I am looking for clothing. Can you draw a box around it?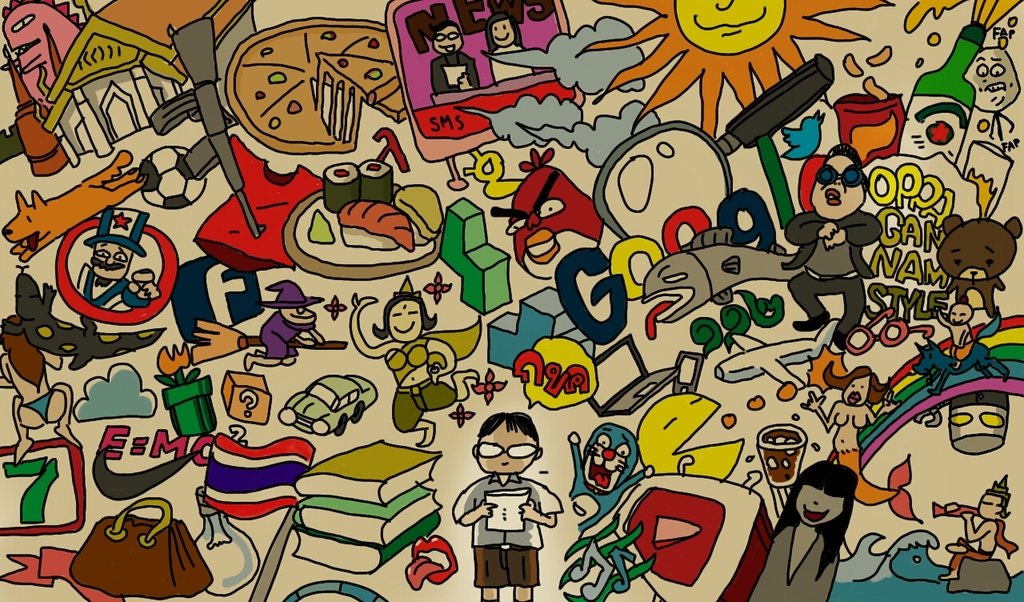
Sure, the bounding box is select_region(383, 316, 481, 432).
